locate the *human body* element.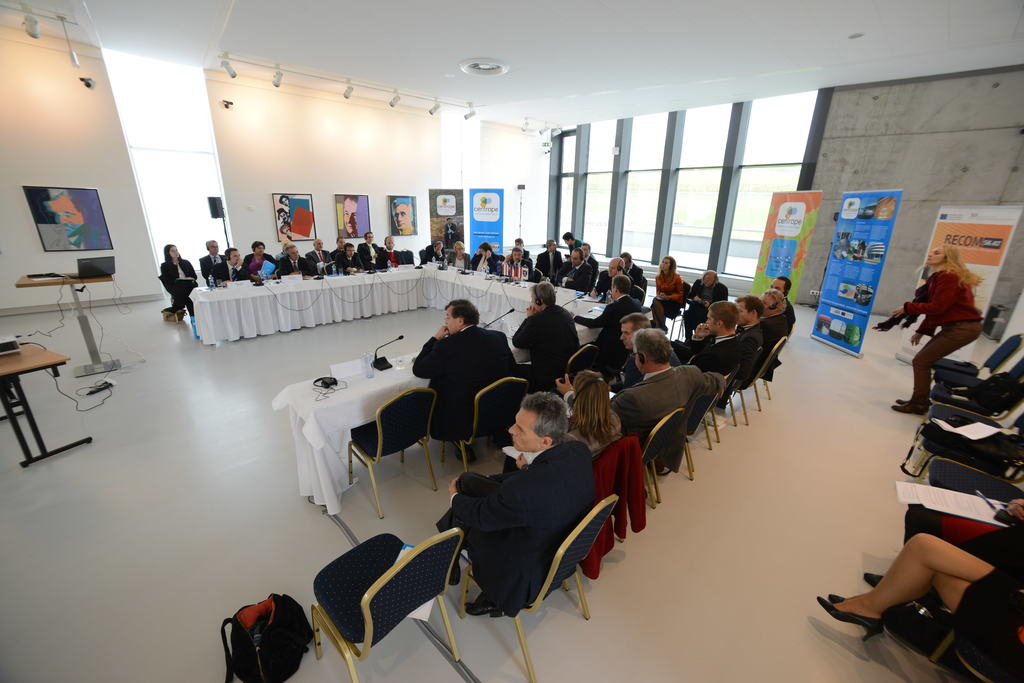
Element bbox: 433/385/597/616.
